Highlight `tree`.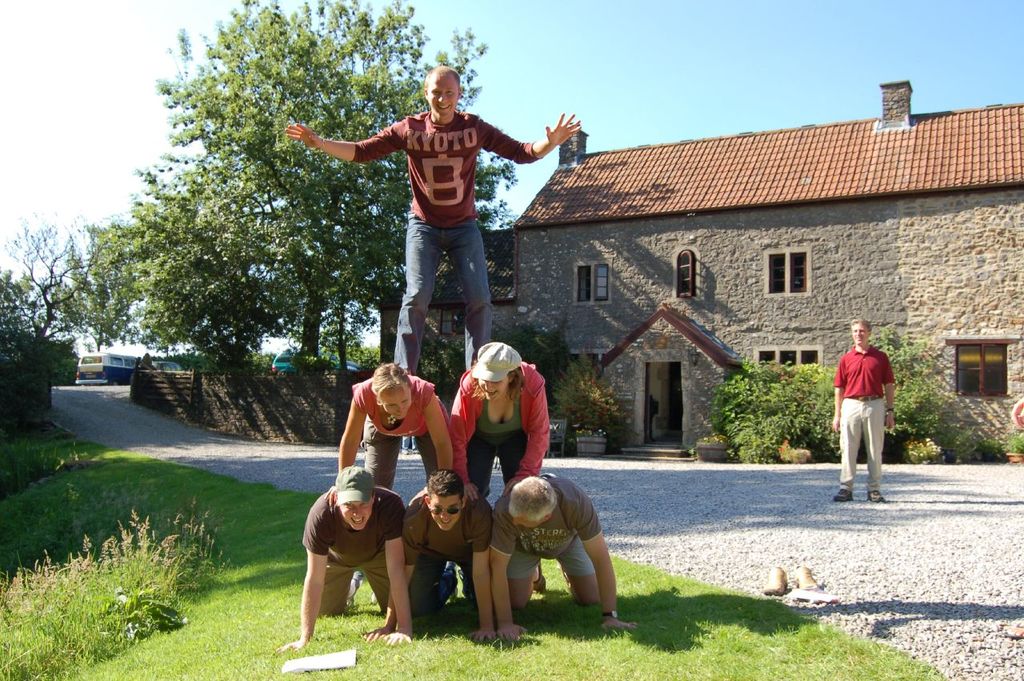
Highlighted region: (153,0,523,361).
